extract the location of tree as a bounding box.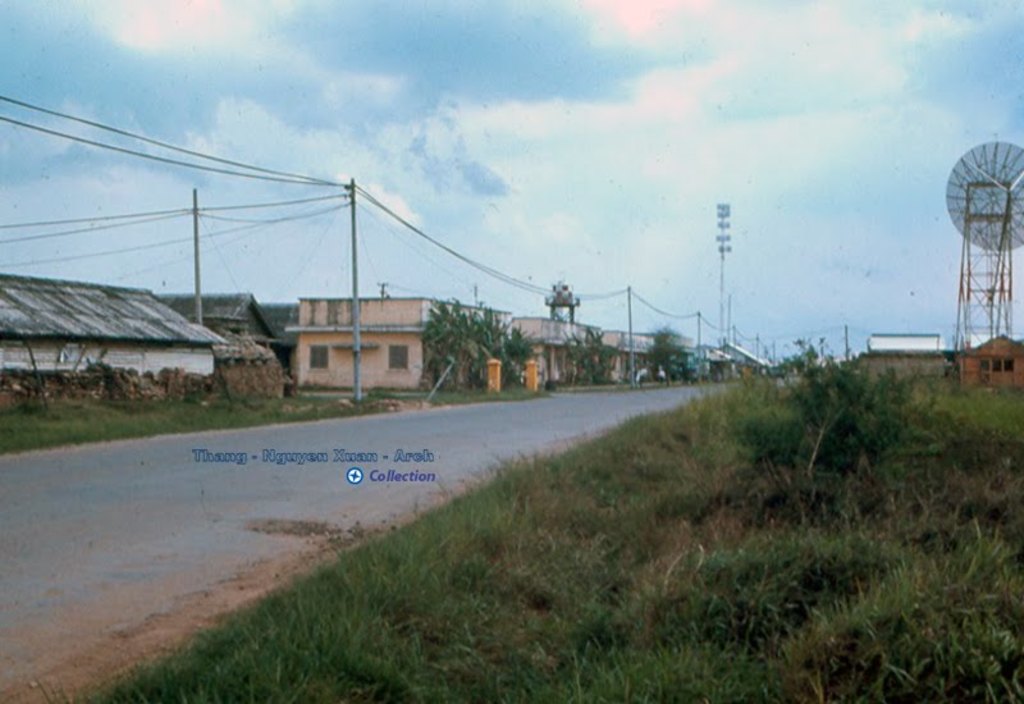
(561, 320, 620, 389).
